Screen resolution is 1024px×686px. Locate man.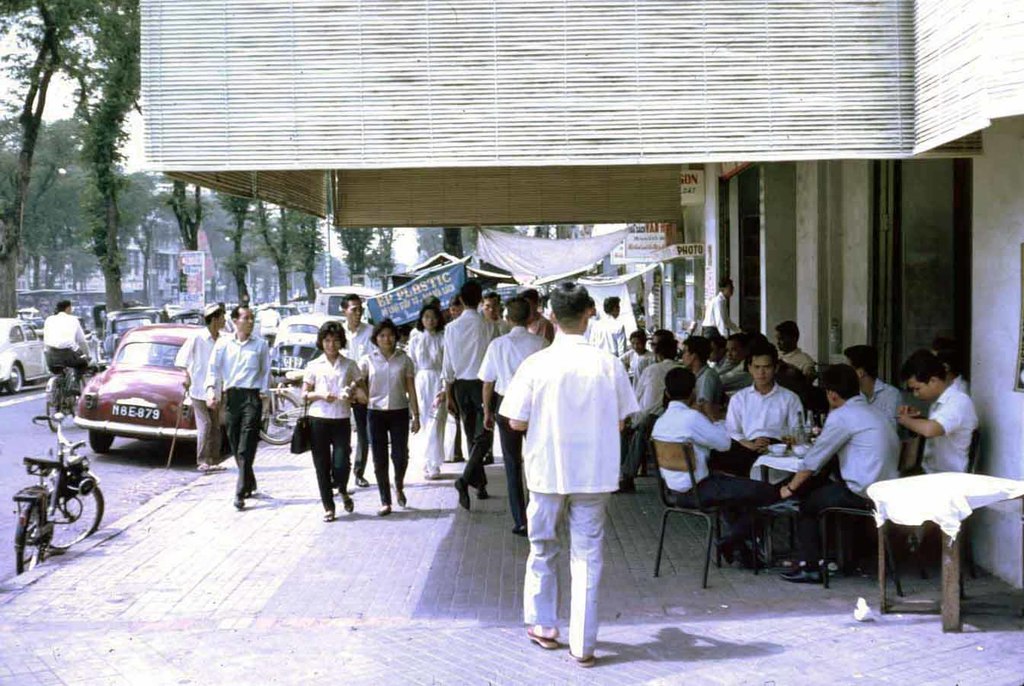
l=721, t=345, r=805, b=561.
